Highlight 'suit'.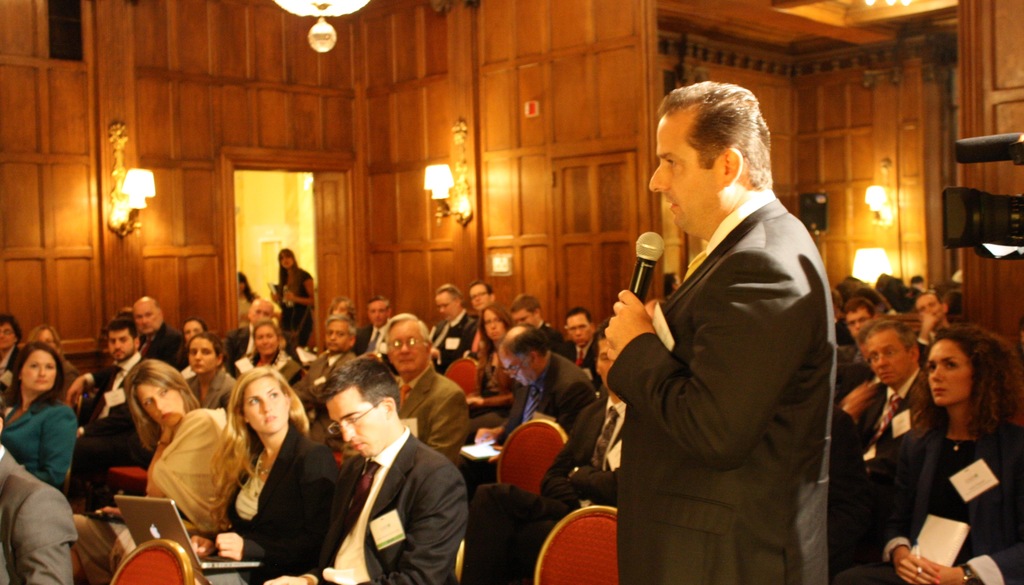
Highlighted region: box(608, 205, 836, 584).
